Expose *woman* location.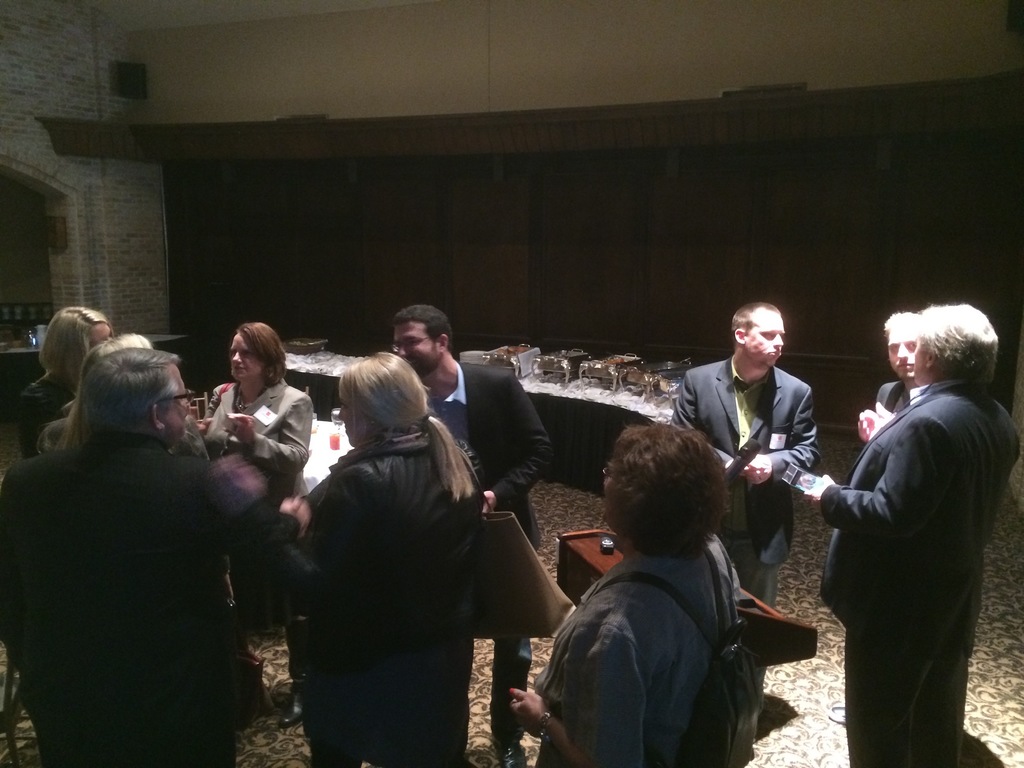
Exposed at 17/297/113/461.
